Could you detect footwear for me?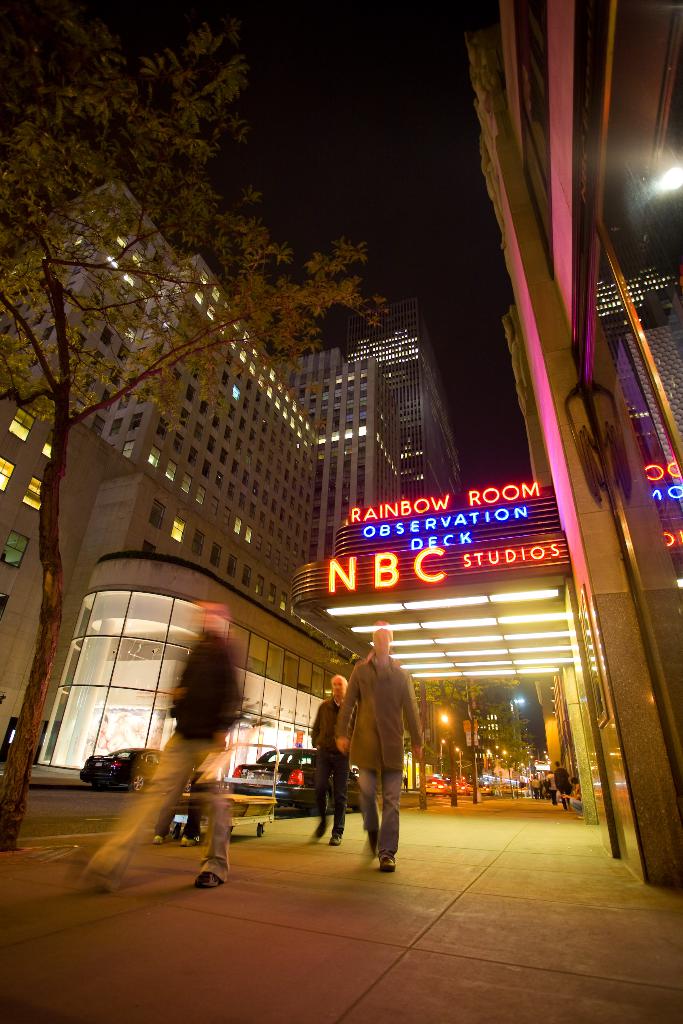
Detection result: 375,855,391,874.
